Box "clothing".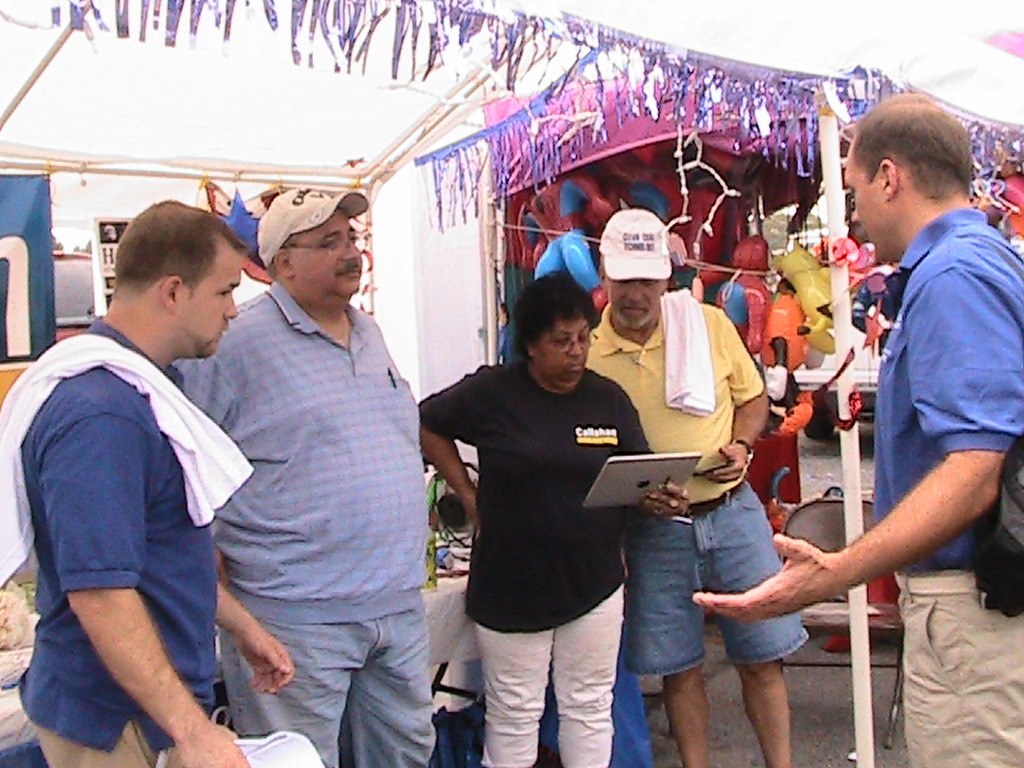
445,311,659,705.
